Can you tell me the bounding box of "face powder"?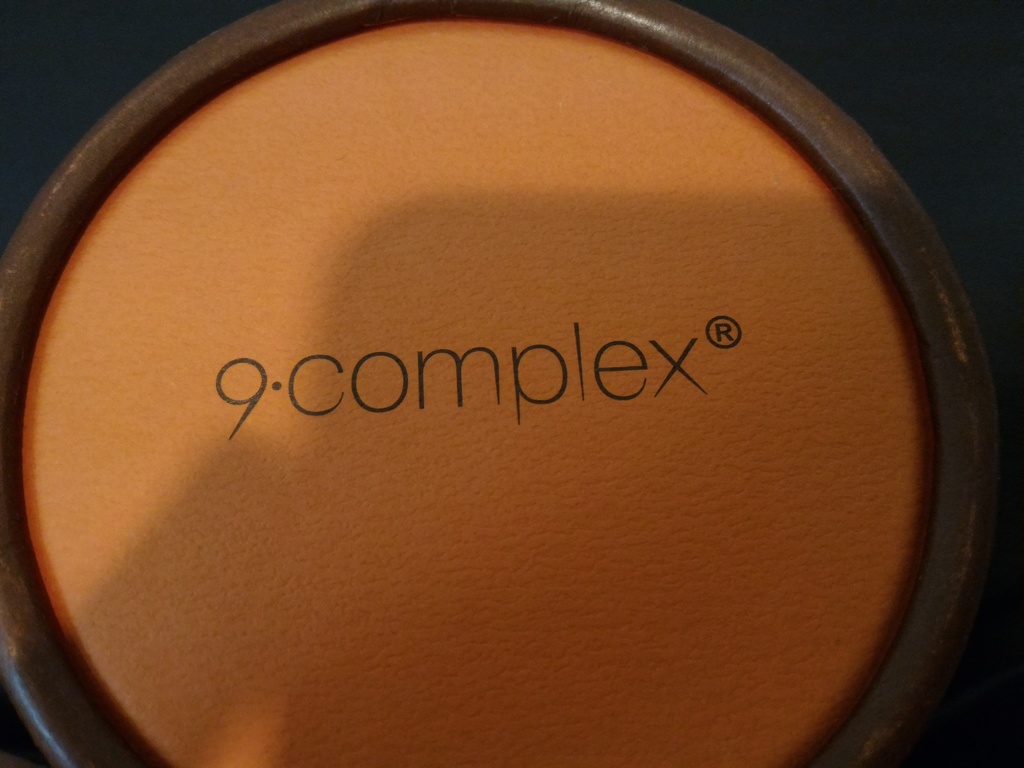
<bbox>0, 0, 1004, 767</bbox>.
